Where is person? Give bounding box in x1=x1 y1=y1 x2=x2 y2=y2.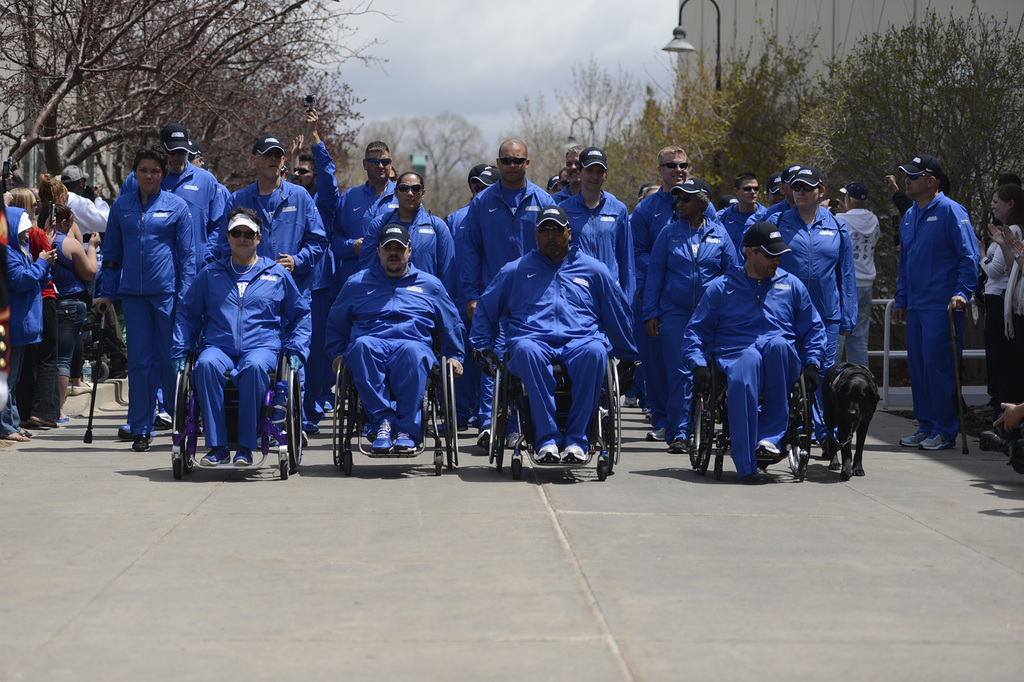
x1=970 y1=188 x2=1023 y2=433.
